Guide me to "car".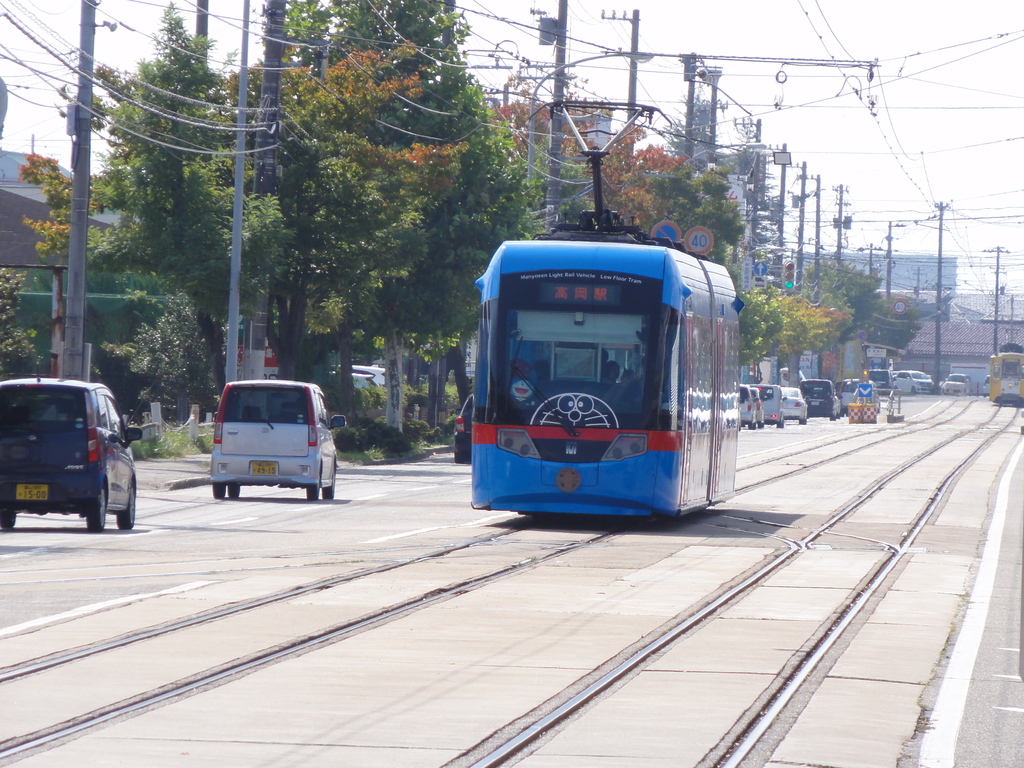
Guidance: pyautogui.locateOnScreen(741, 384, 753, 426).
